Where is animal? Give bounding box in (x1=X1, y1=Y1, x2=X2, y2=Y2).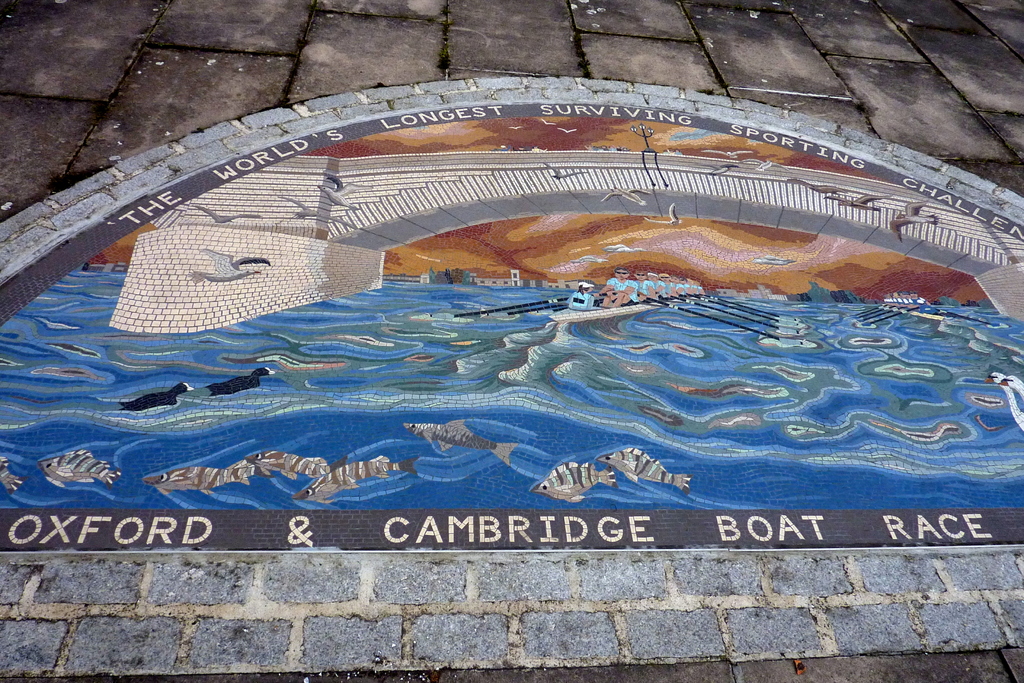
(x1=0, y1=457, x2=24, y2=493).
